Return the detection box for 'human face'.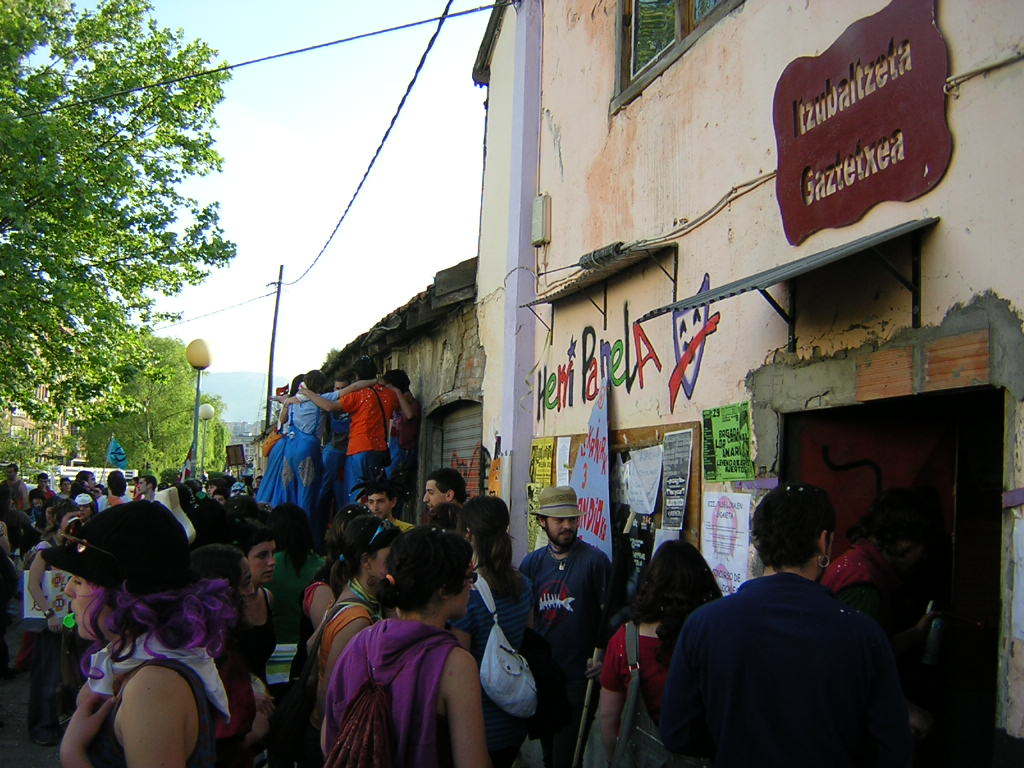
Rect(205, 488, 218, 493).
